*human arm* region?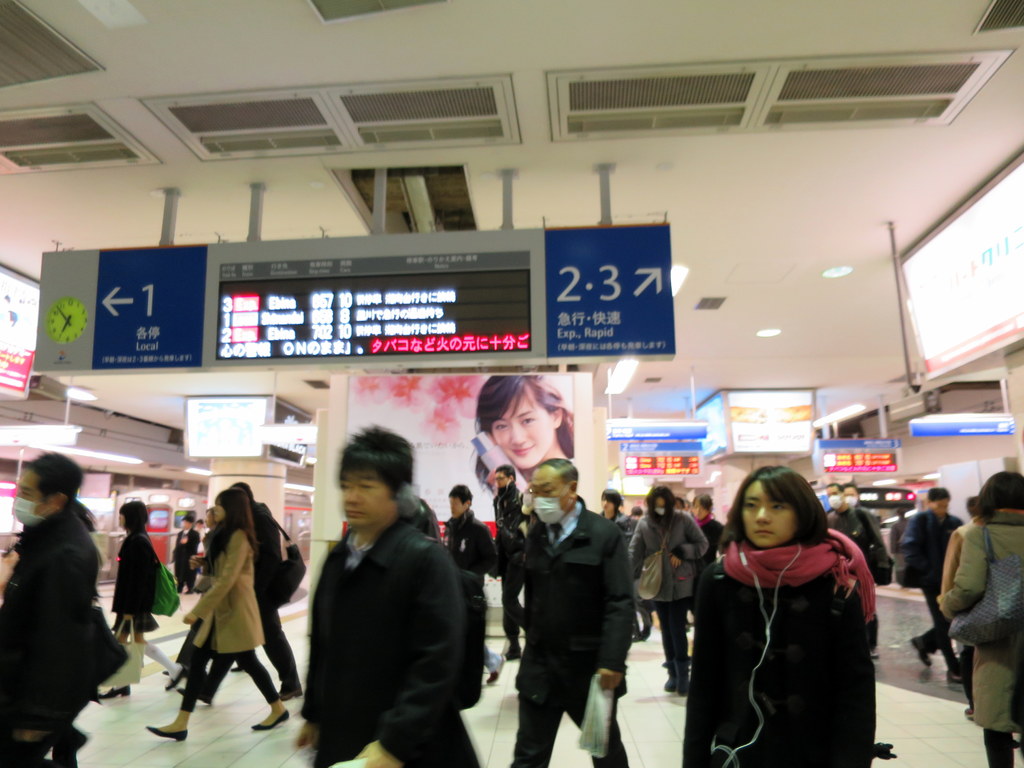
bbox(670, 513, 713, 567)
